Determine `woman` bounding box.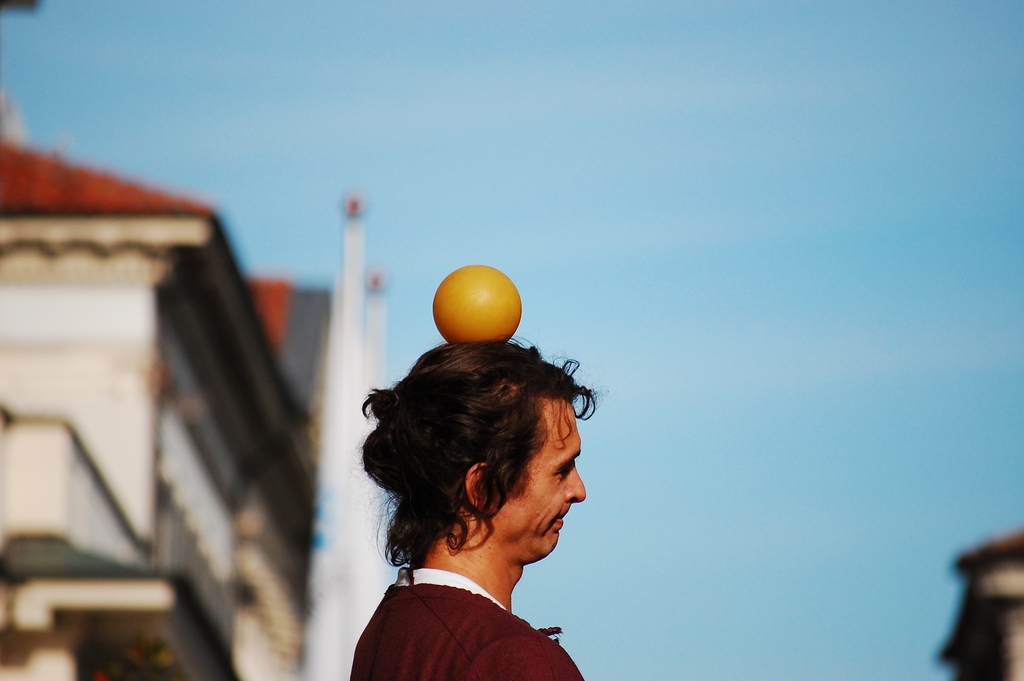
Determined: region(359, 342, 598, 680).
